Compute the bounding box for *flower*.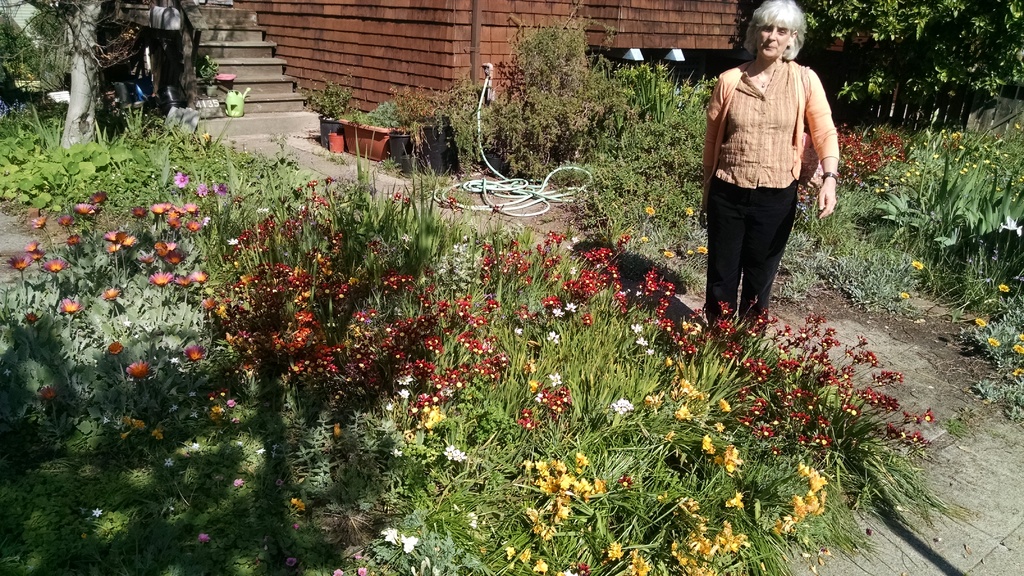
rect(1003, 284, 1008, 303).
